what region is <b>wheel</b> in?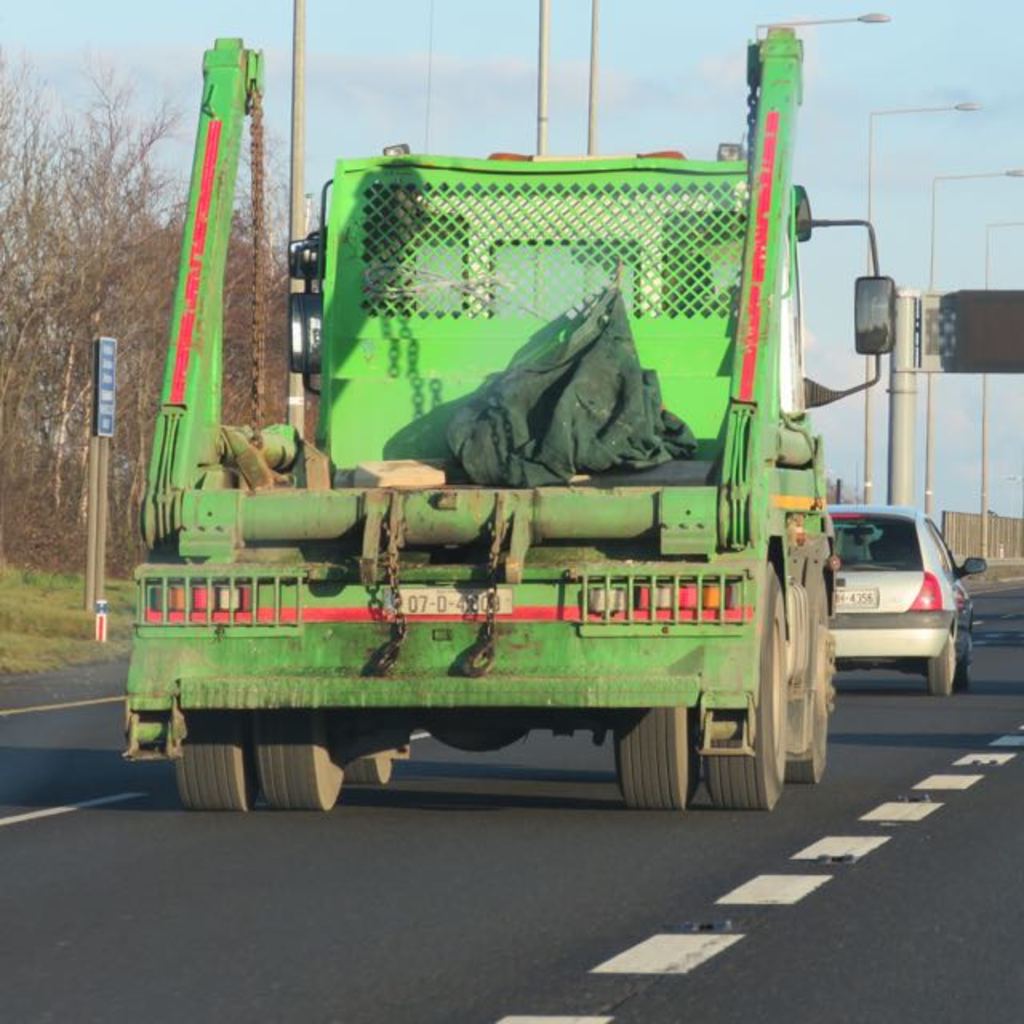
<region>173, 710, 254, 808</region>.
